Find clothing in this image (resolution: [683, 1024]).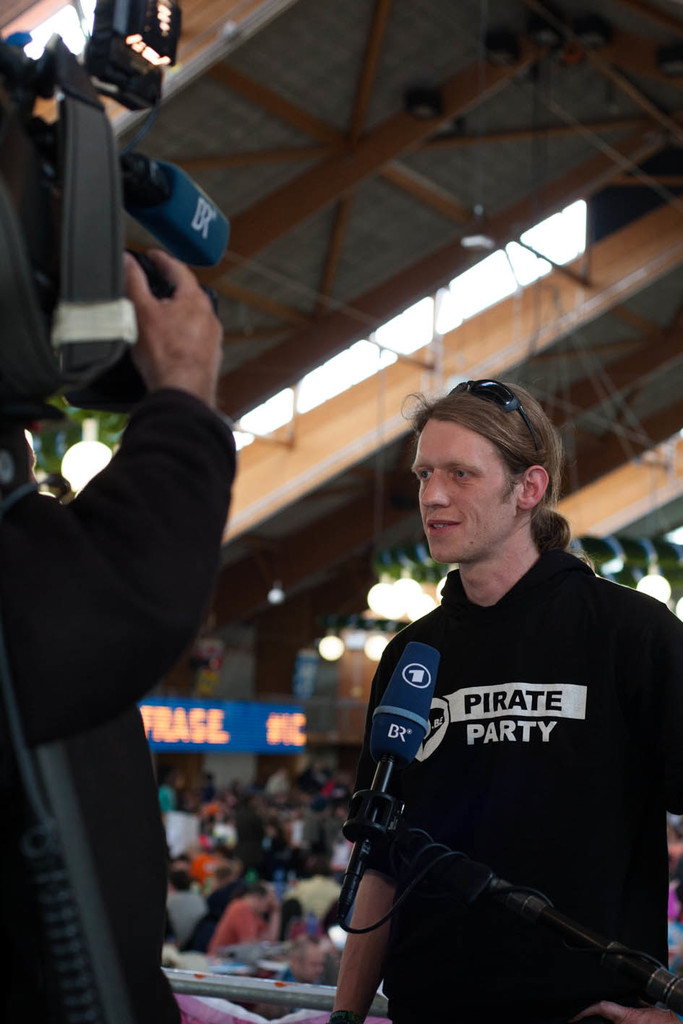
163, 892, 204, 947.
